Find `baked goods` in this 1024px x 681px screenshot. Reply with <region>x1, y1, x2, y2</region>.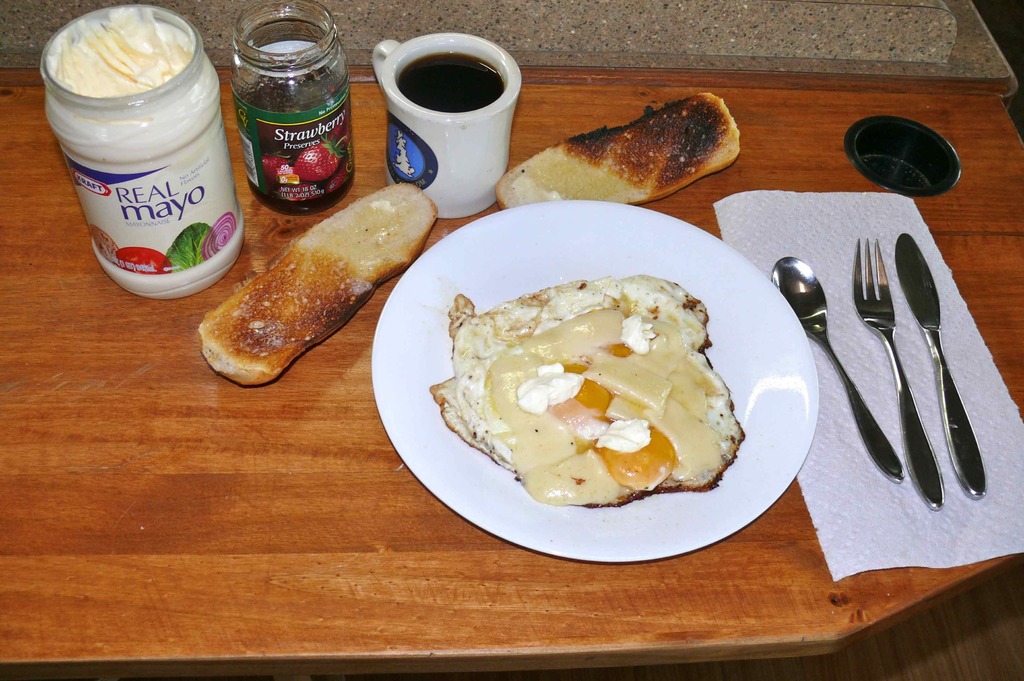
<region>429, 271, 744, 504</region>.
